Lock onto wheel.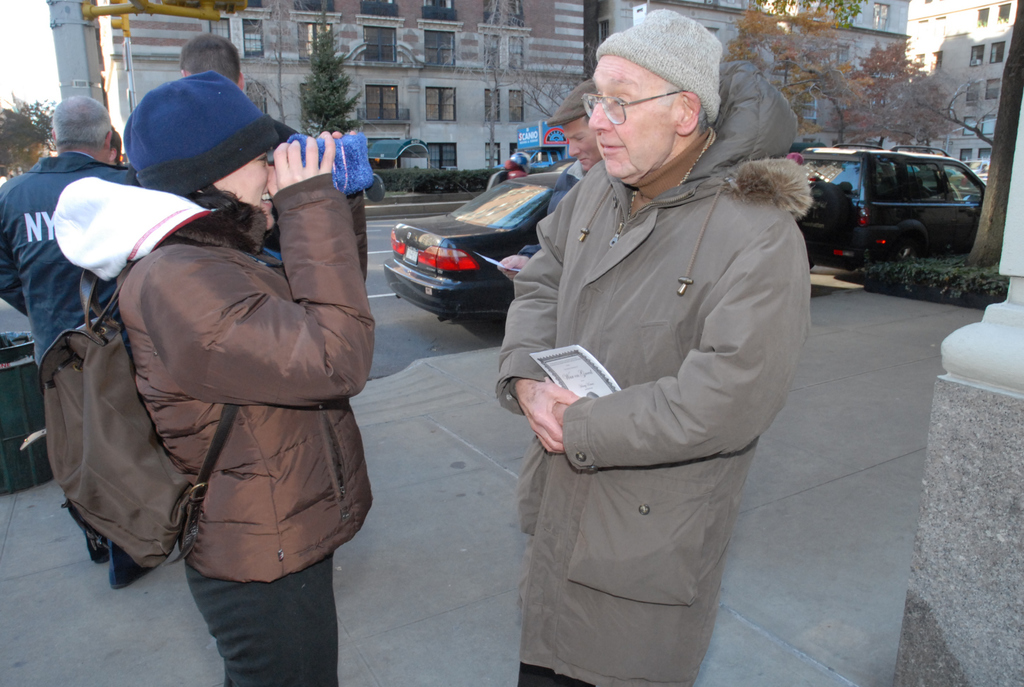
Locked: x1=893, y1=225, x2=927, y2=255.
